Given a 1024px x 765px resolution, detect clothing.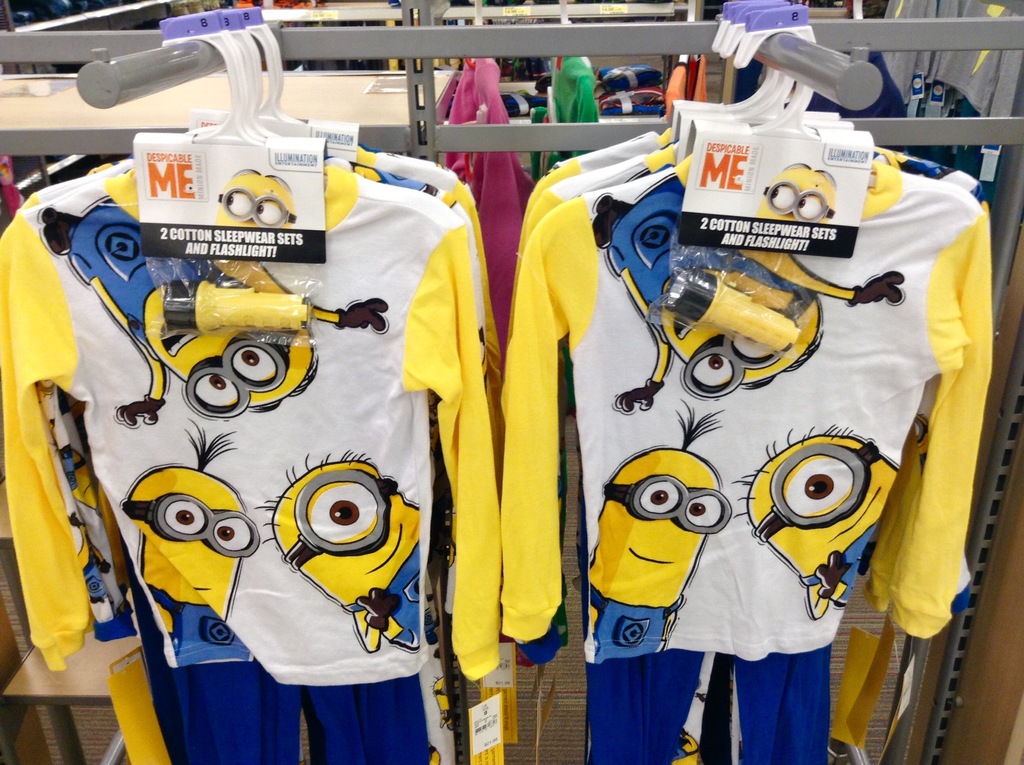
BBox(30, 71, 532, 764).
